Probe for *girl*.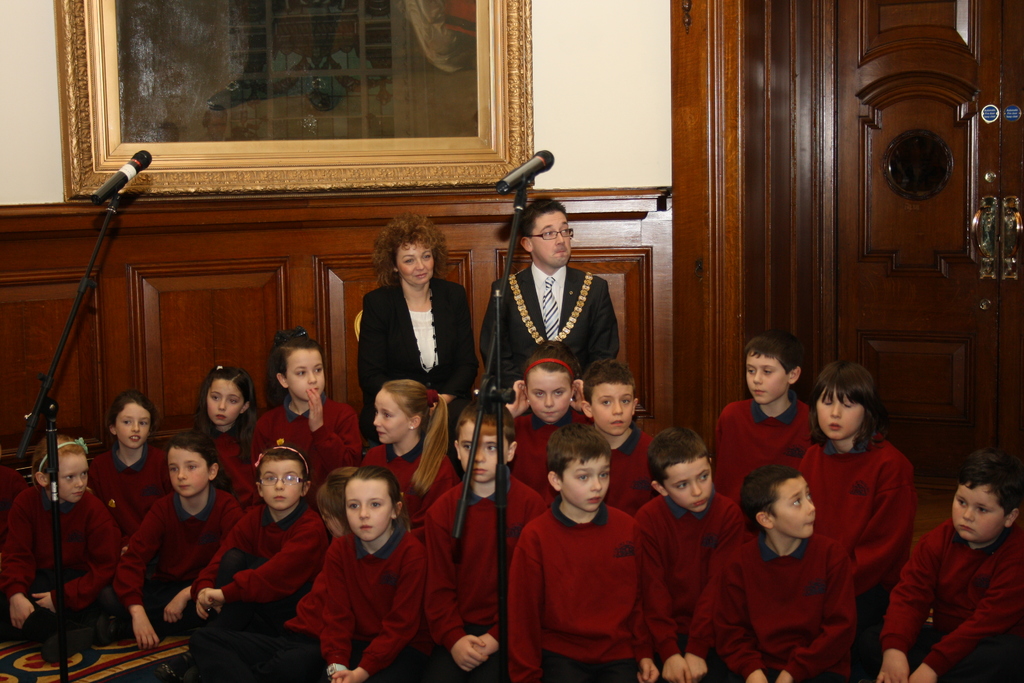
Probe result: 88:388:172:541.
